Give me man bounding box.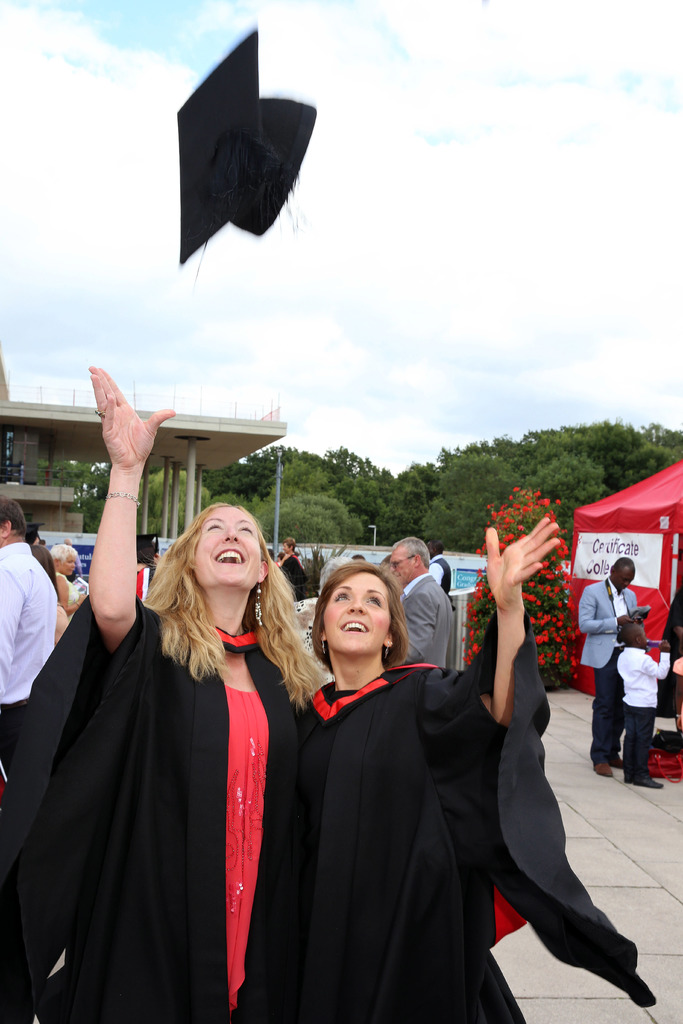
278:540:309:603.
